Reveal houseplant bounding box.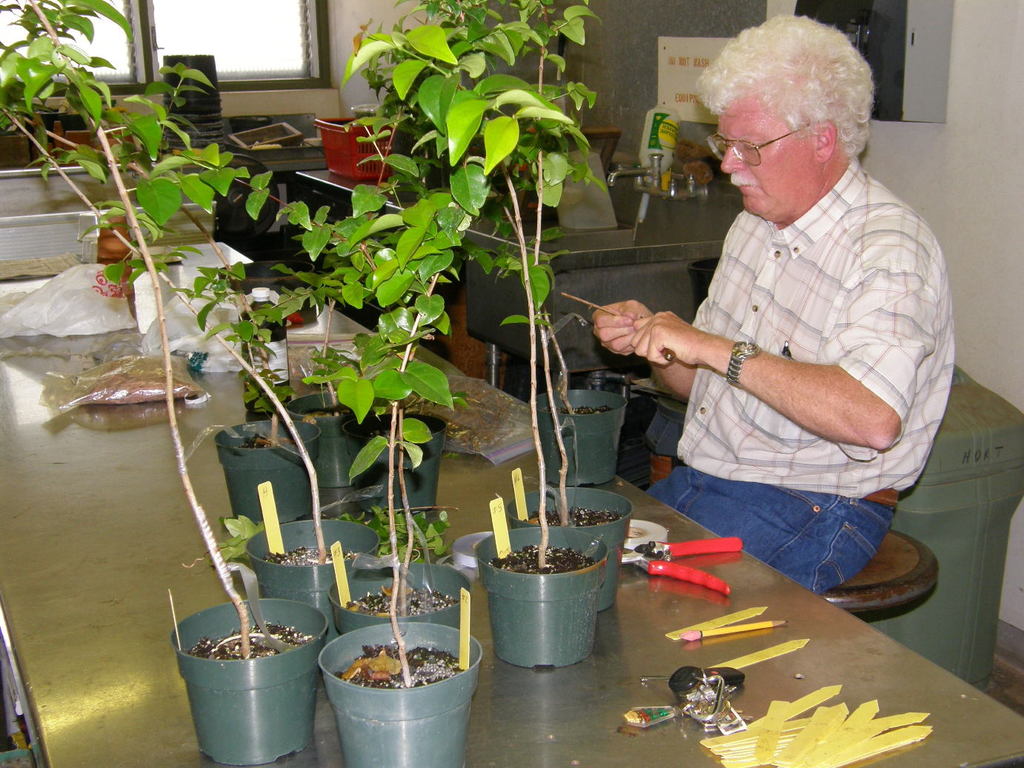
Revealed: detection(433, 0, 612, 665).
